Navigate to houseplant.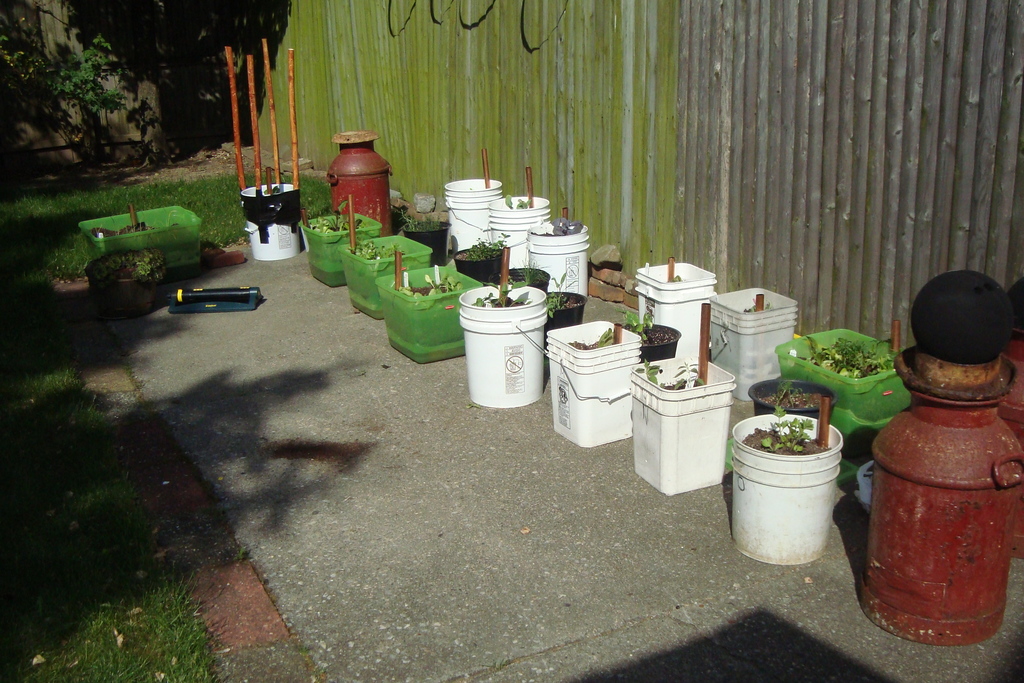
Navigation target: <box>301,199,387,288</box>.
